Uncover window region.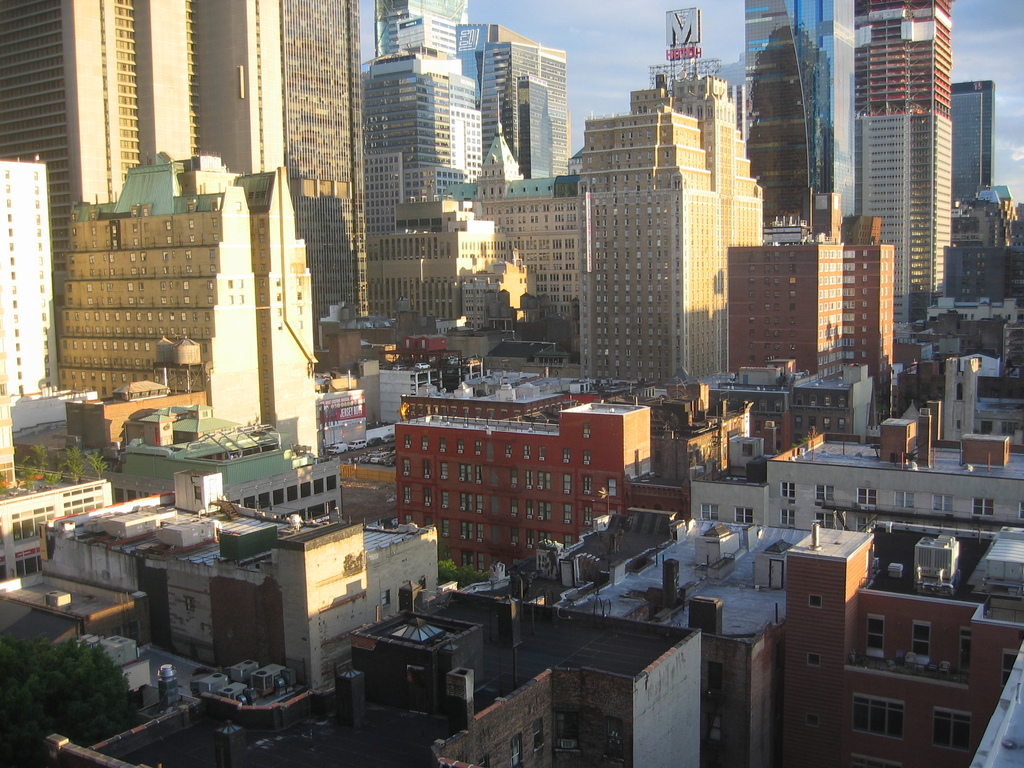
Uncovered: rect(472, 440, 483, 456).
